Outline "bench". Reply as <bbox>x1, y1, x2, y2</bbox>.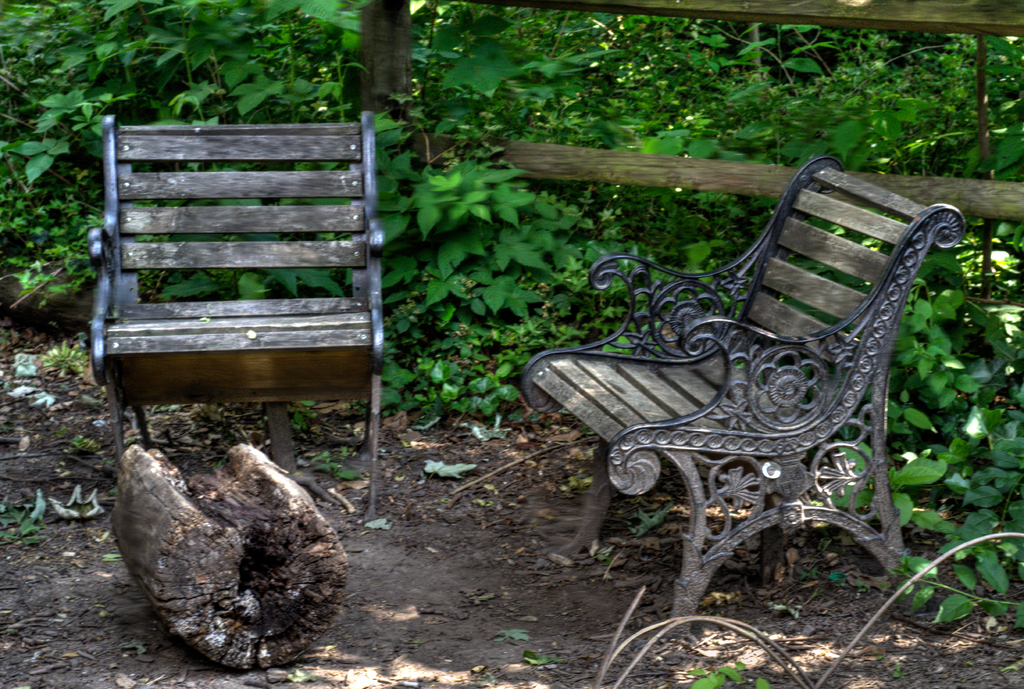
<bbox>522, 155, 964, 641</bbox>.
